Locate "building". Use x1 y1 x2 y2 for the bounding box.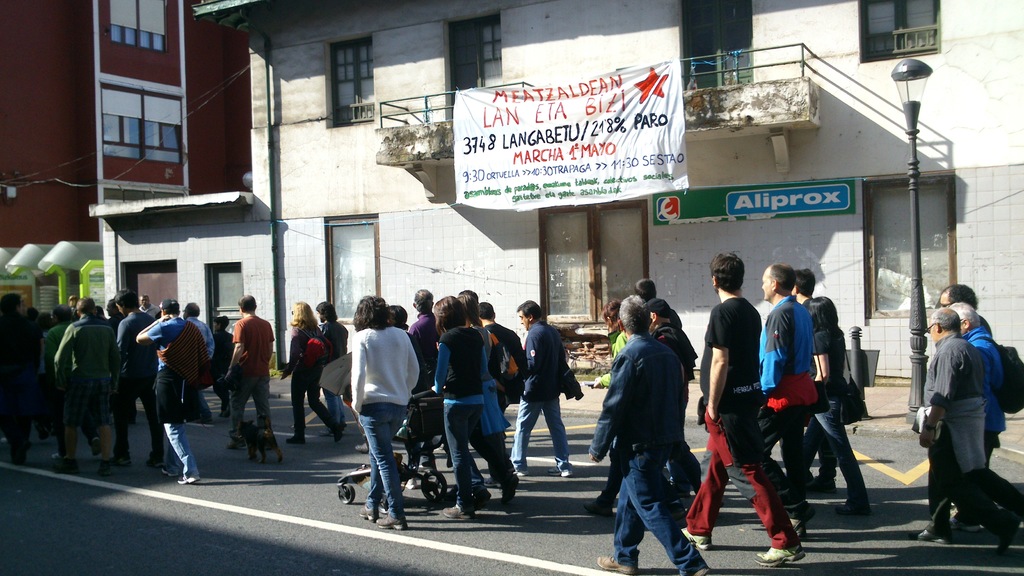
92 196 271 378.
